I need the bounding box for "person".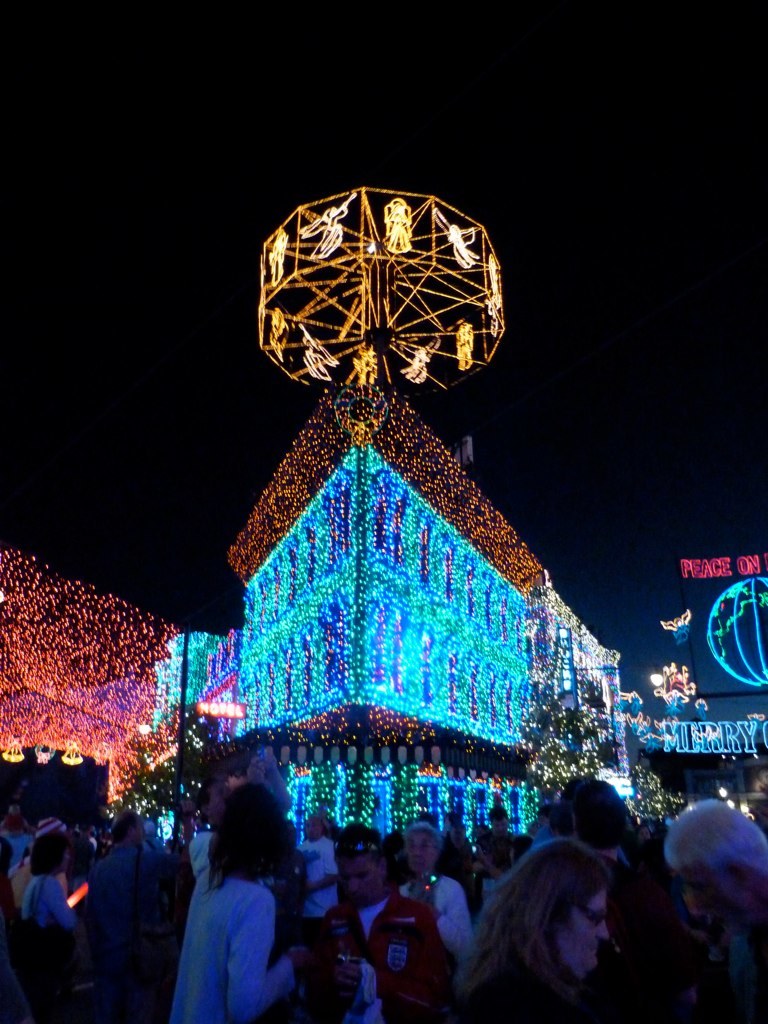
Here it is: (169,767,306,1023).
